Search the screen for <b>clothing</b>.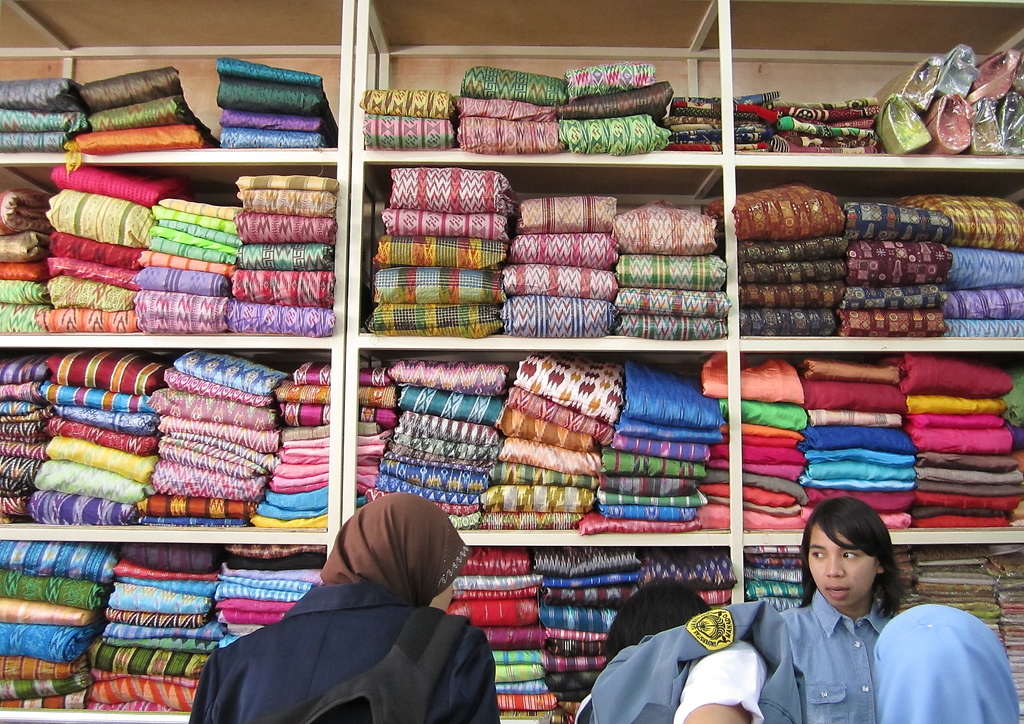
Found at [729,33,1023,154].
